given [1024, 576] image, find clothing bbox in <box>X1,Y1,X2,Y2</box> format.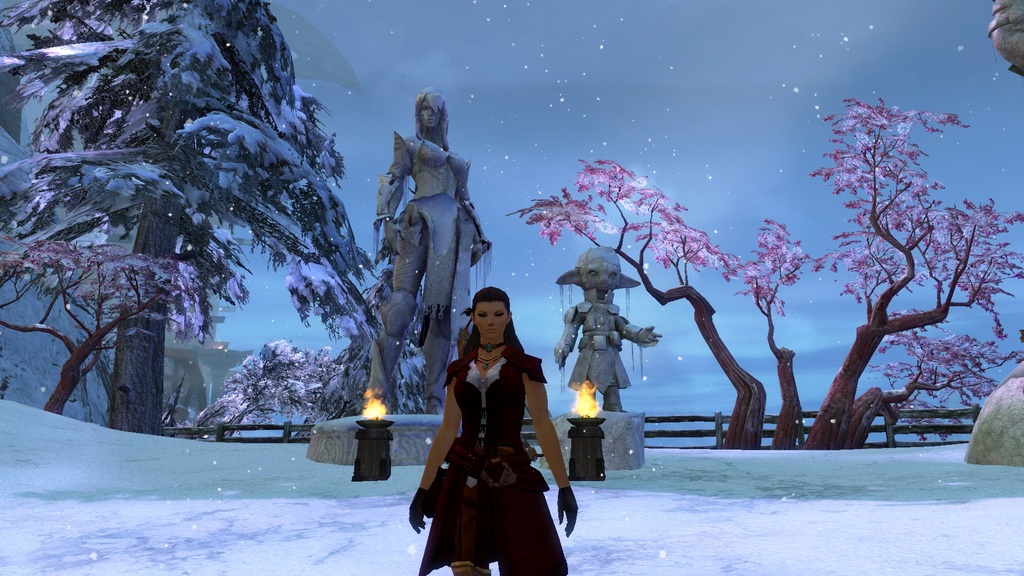
<box>552,282,653,413</box>.
